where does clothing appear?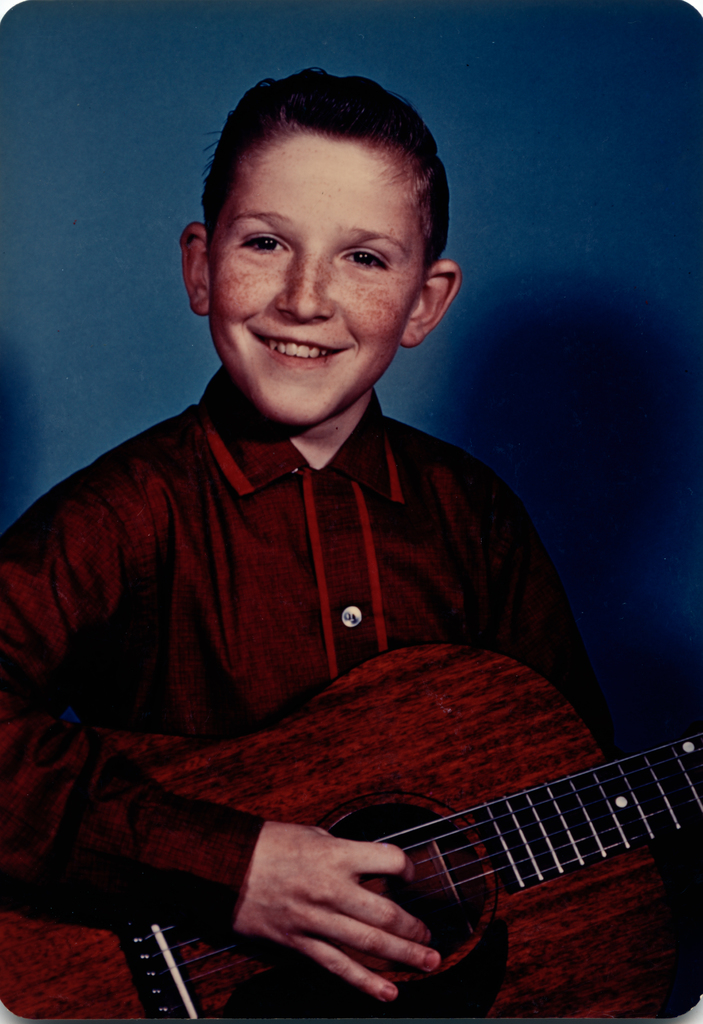
Appears at (47, 289, 644, 989).
